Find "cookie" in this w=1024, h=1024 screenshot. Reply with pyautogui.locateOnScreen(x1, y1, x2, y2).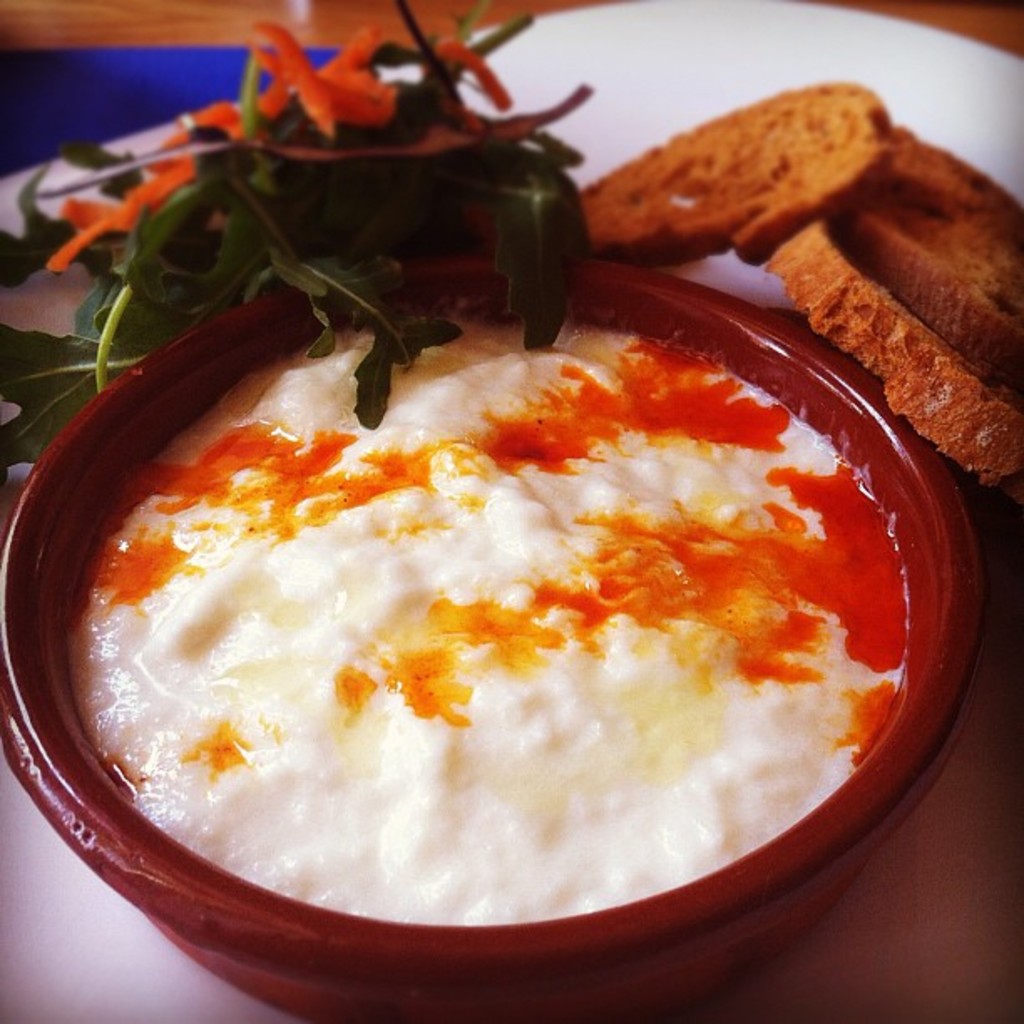
pyautogui.locateOnScreen(574, 80, 907, 263).
